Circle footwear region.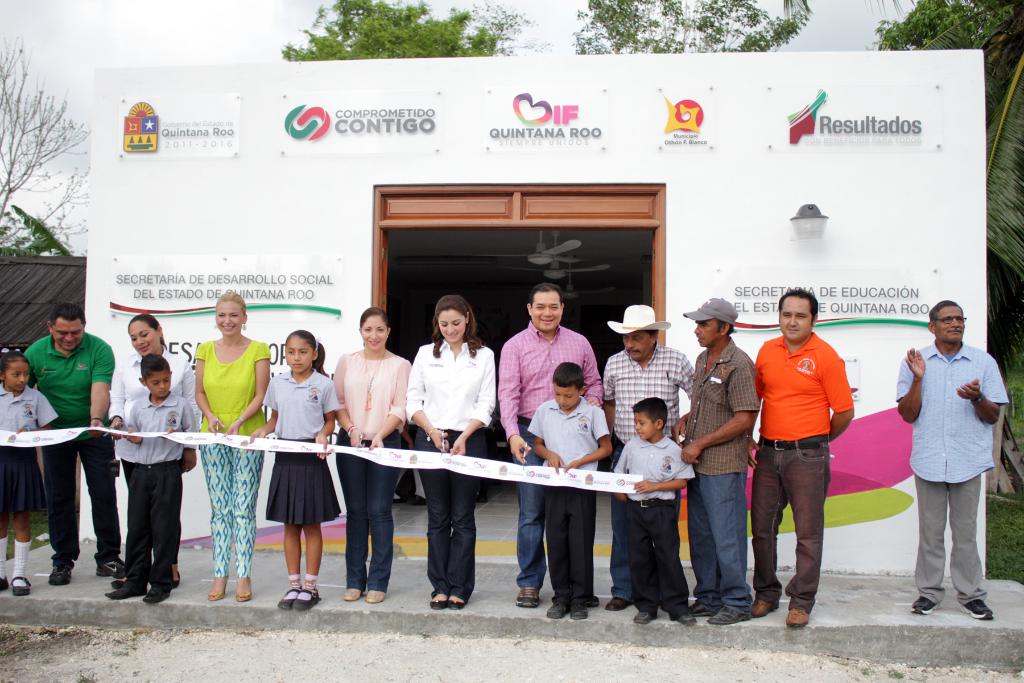
Region: Rect(447, 595, 465, 607).
